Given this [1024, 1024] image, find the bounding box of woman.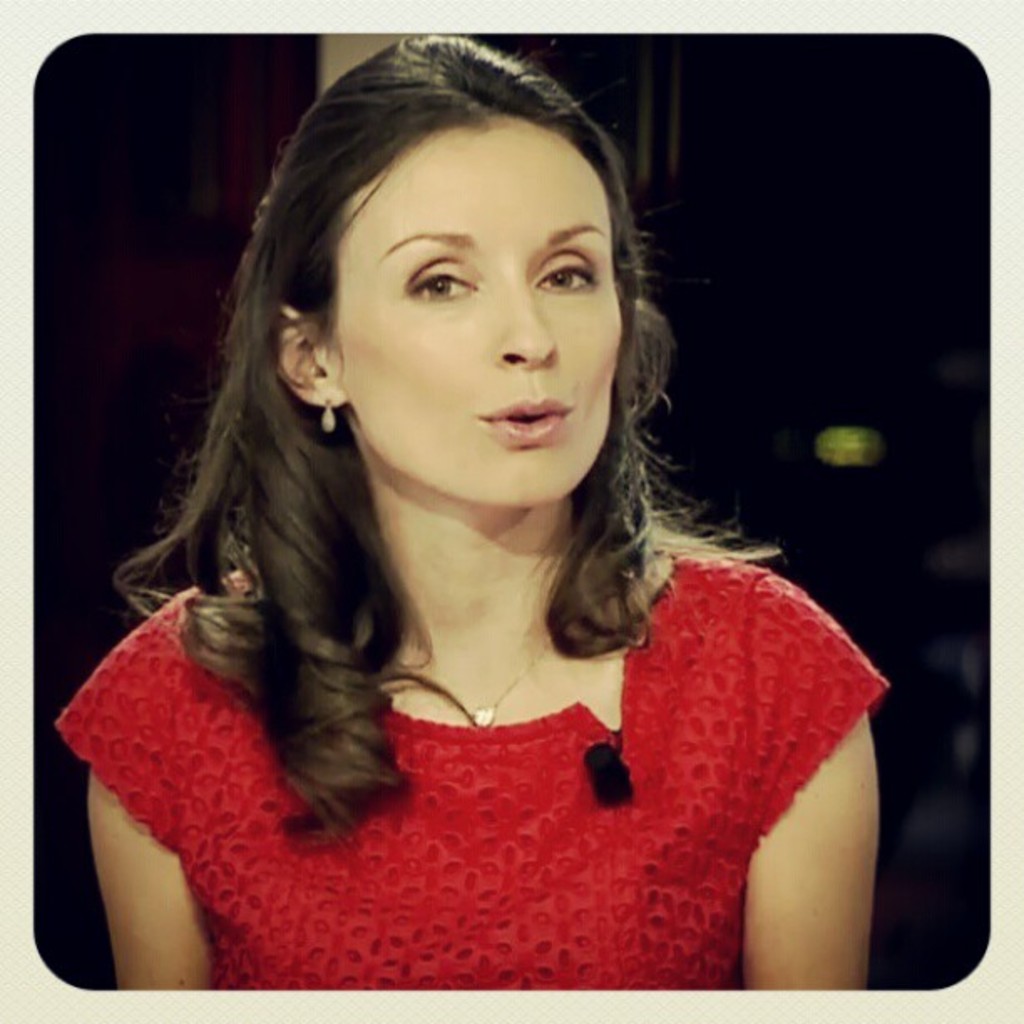
left=52, top=28, right=887, bottom=996.
